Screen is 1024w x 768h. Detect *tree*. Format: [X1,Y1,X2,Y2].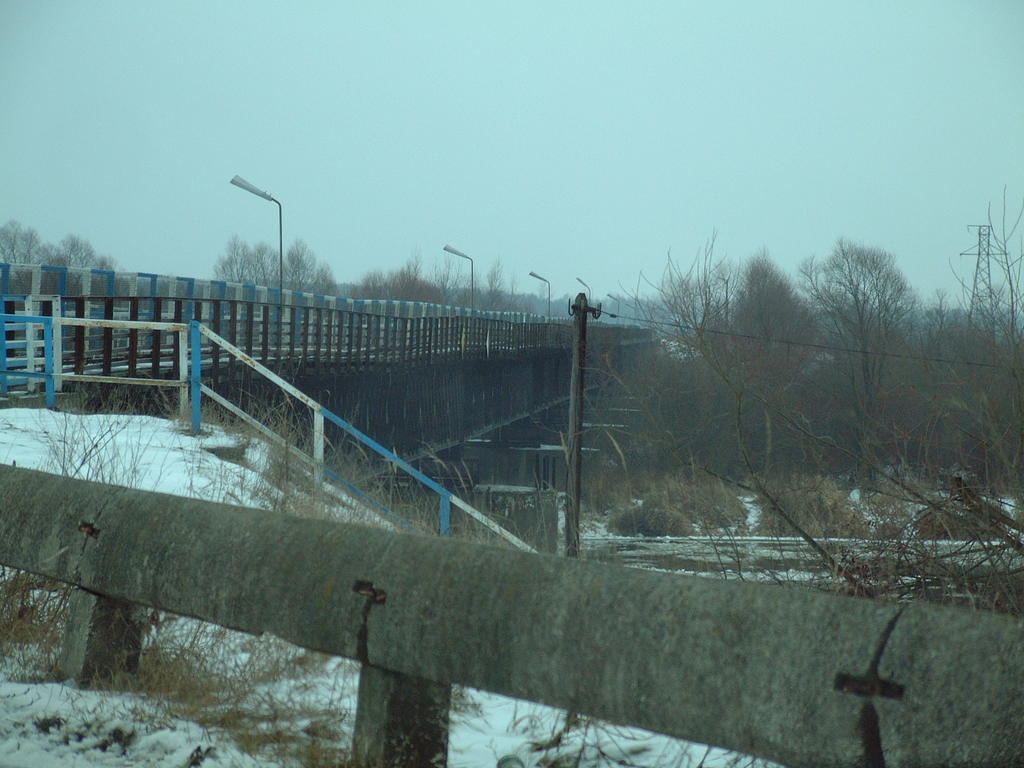
[948,177,1023,490].
